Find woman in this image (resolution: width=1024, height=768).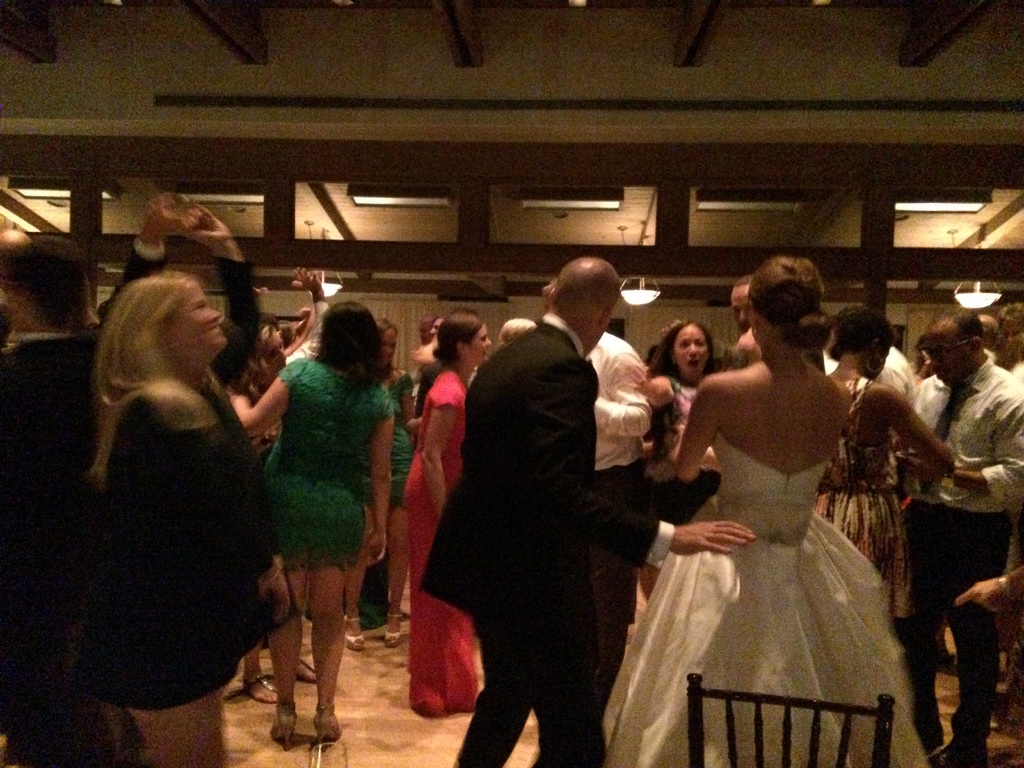
(86,200,260,767).
